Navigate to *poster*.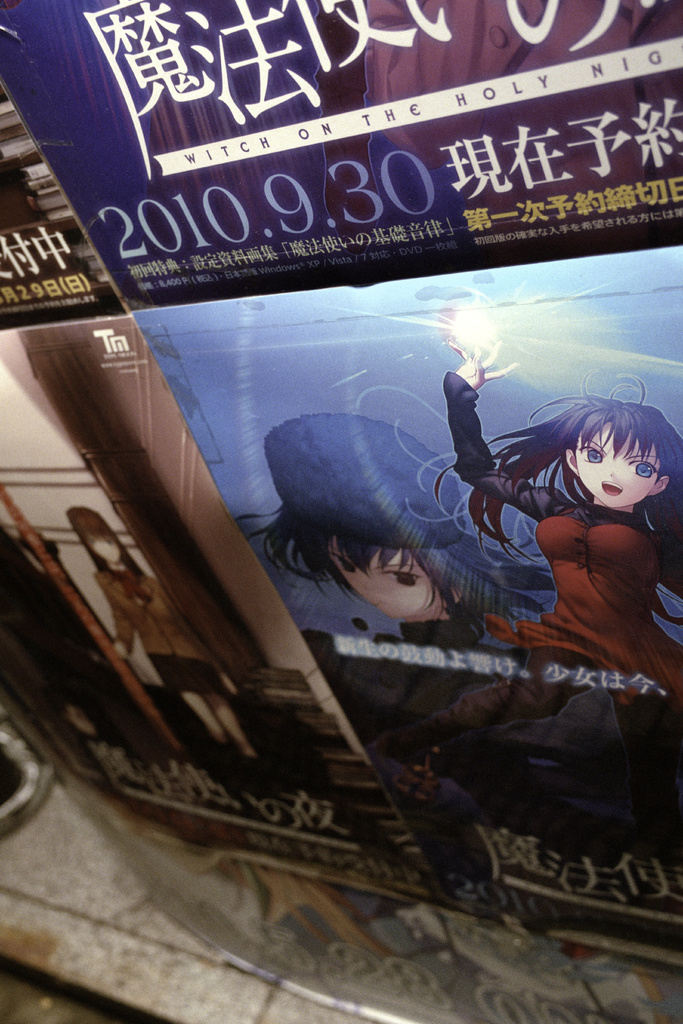
Navigation target: bbox=(0, 0, 682, 967).
